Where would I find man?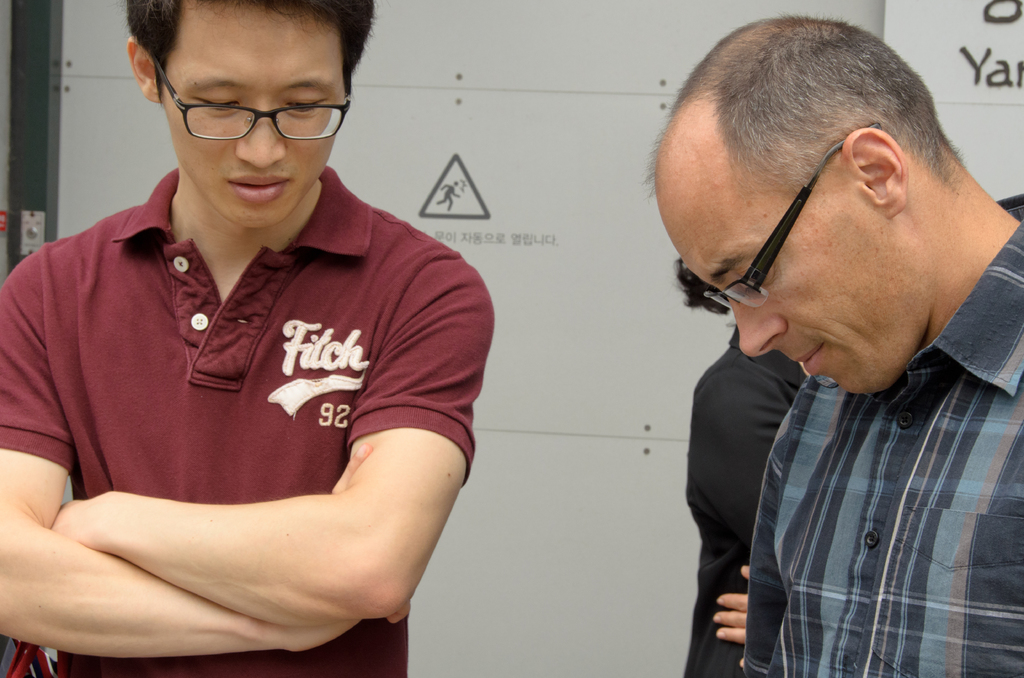
At region(648, 19, 1023, 677).
